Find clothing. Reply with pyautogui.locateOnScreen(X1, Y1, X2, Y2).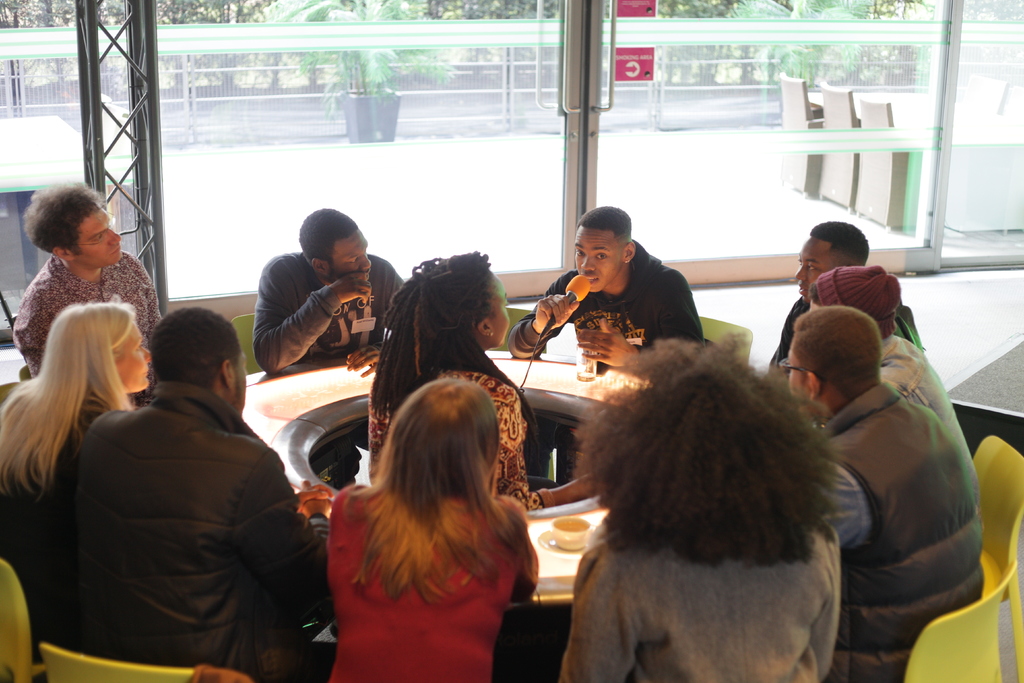
pyautogui.locateOnScreen(0, 402, 115, 634).
